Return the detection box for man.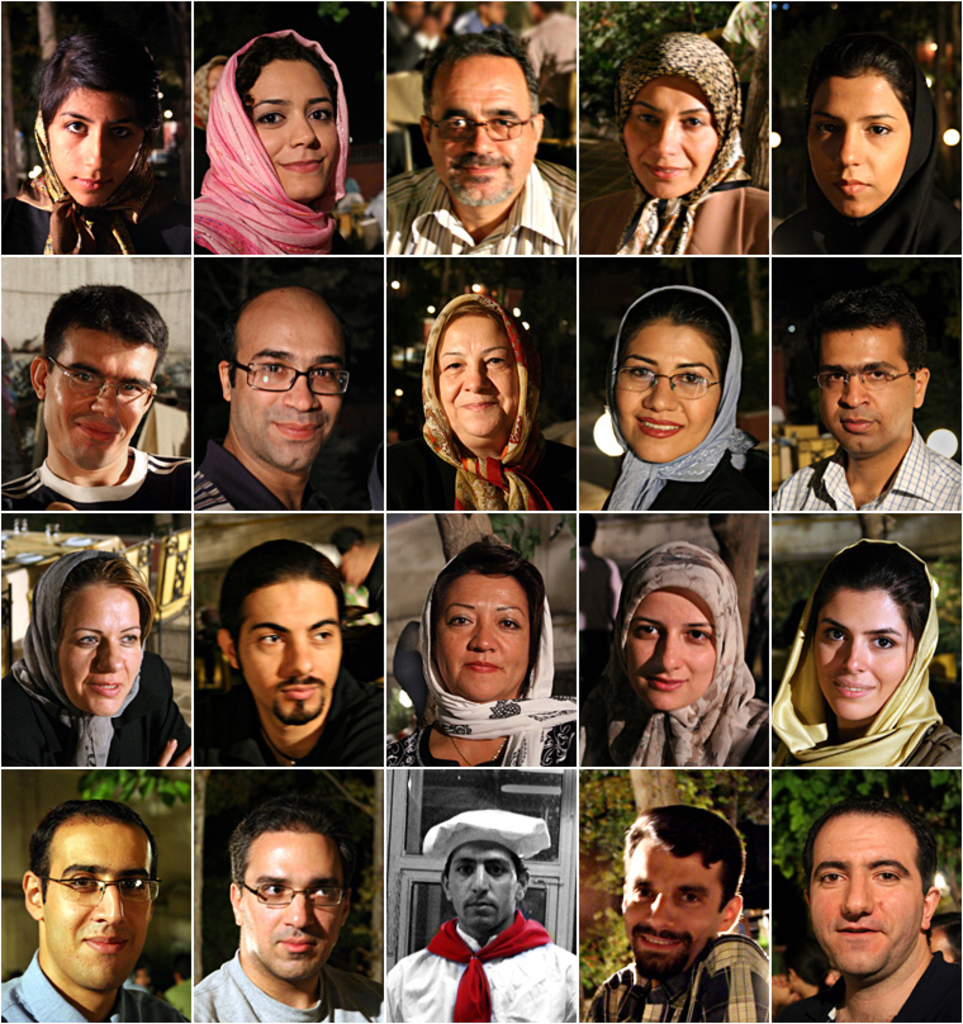
box(376, 792, 592, 1023).
